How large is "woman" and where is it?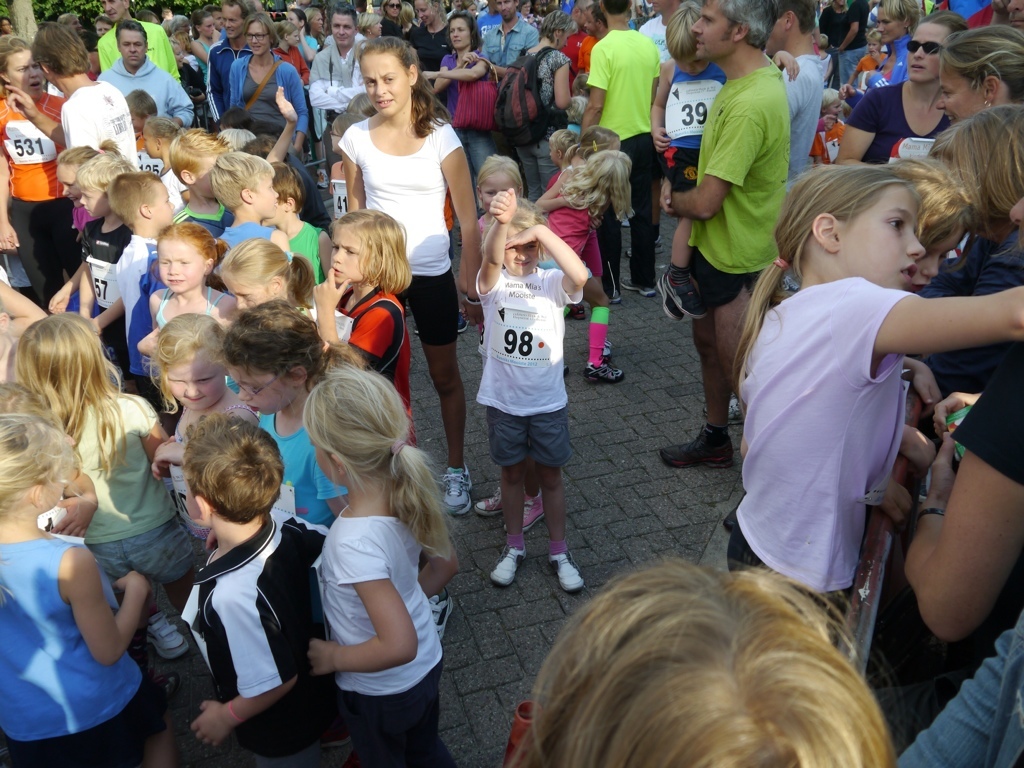
Bounding box: left=422, top=13, right=501, bottom=179.
